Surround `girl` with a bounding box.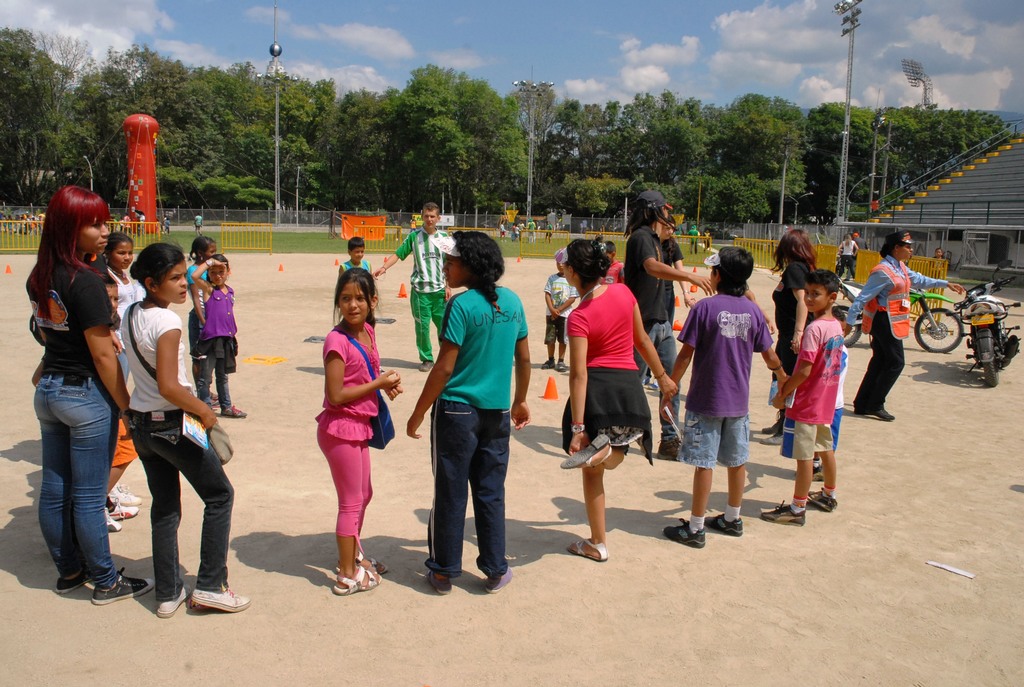
106, 231, 136, 287.
